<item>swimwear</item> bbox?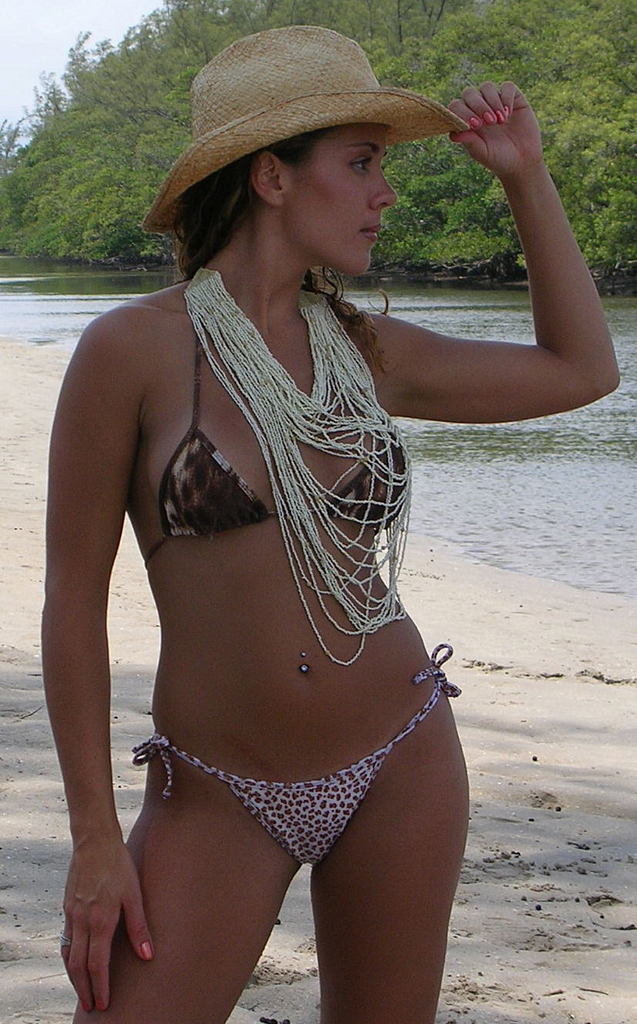
130, 636, 466, 870
